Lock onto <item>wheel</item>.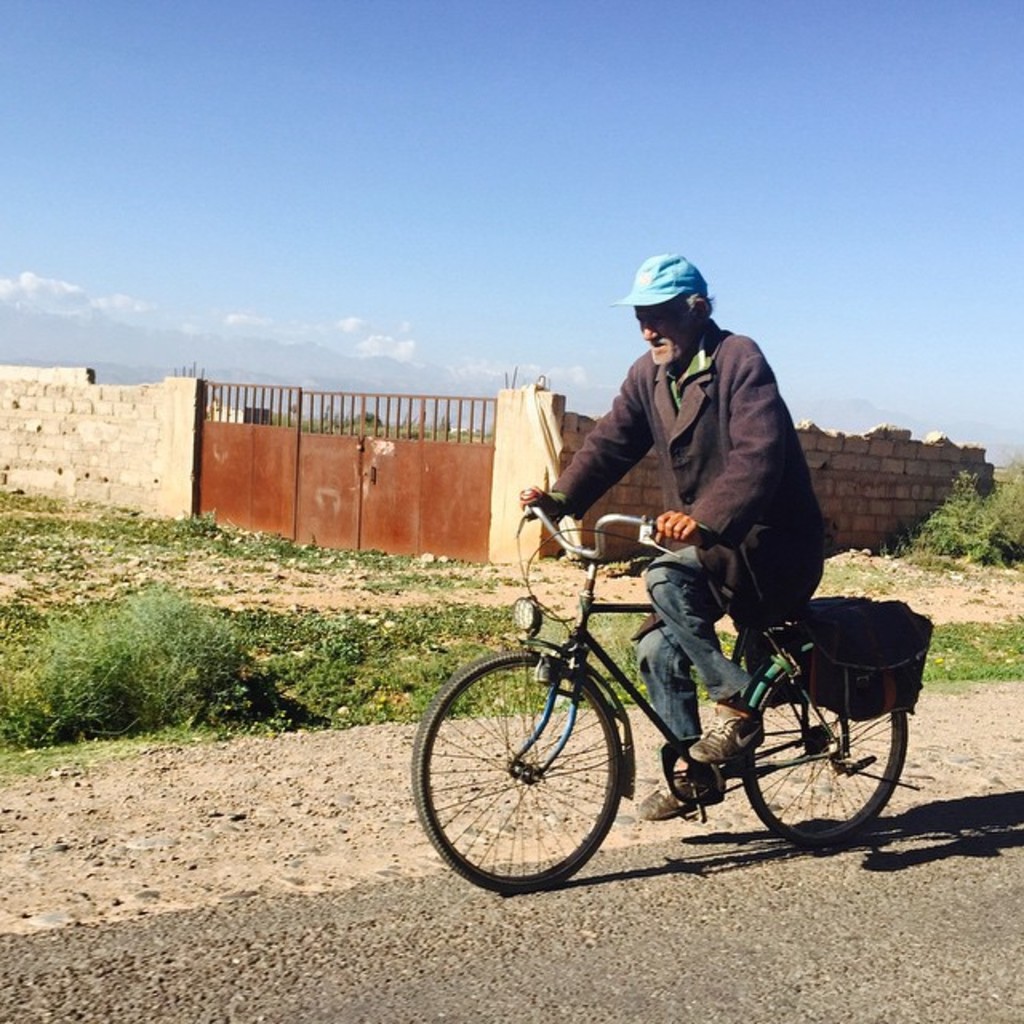
Locked: <box>440,646,656,890</box>.
